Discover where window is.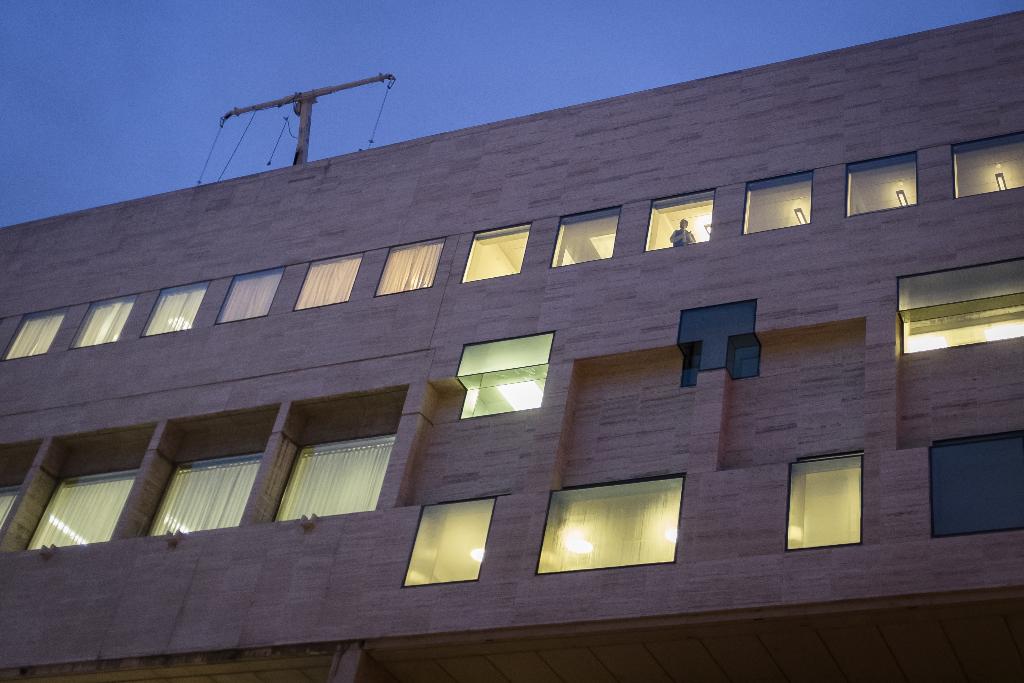
Discovered at Rect(219, 267, 283, 322).
